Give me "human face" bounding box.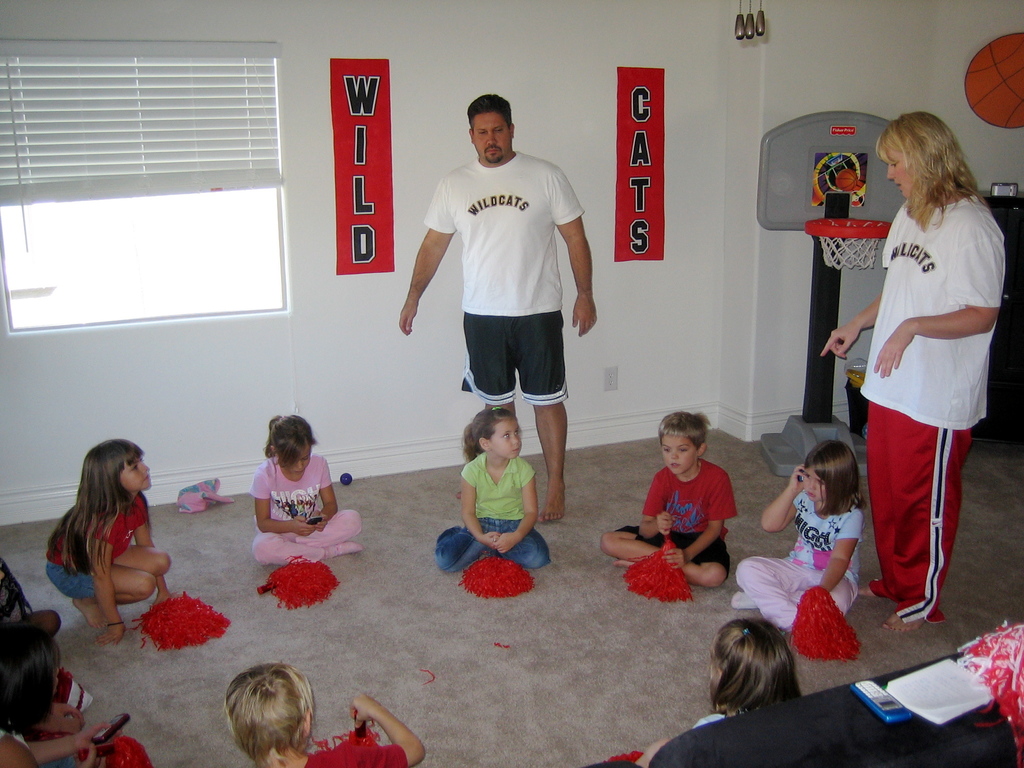
[x1=798, y1=468, x2=820, y2=497].
